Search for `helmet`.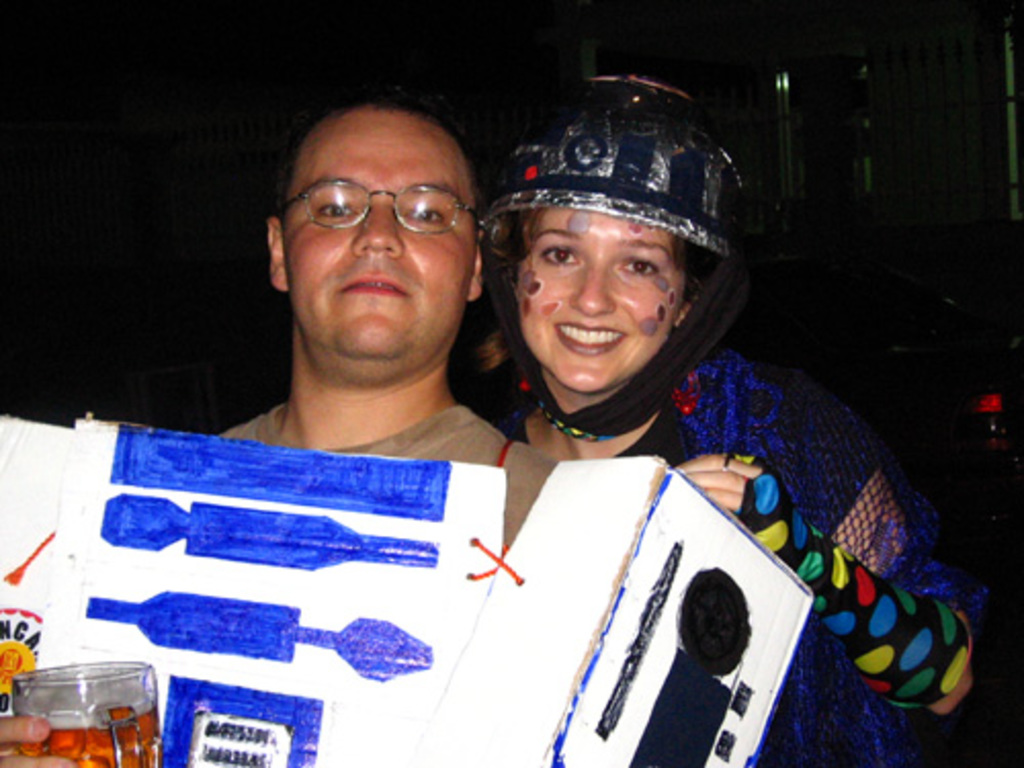
Found at box=[500, 66, 752, 440].
